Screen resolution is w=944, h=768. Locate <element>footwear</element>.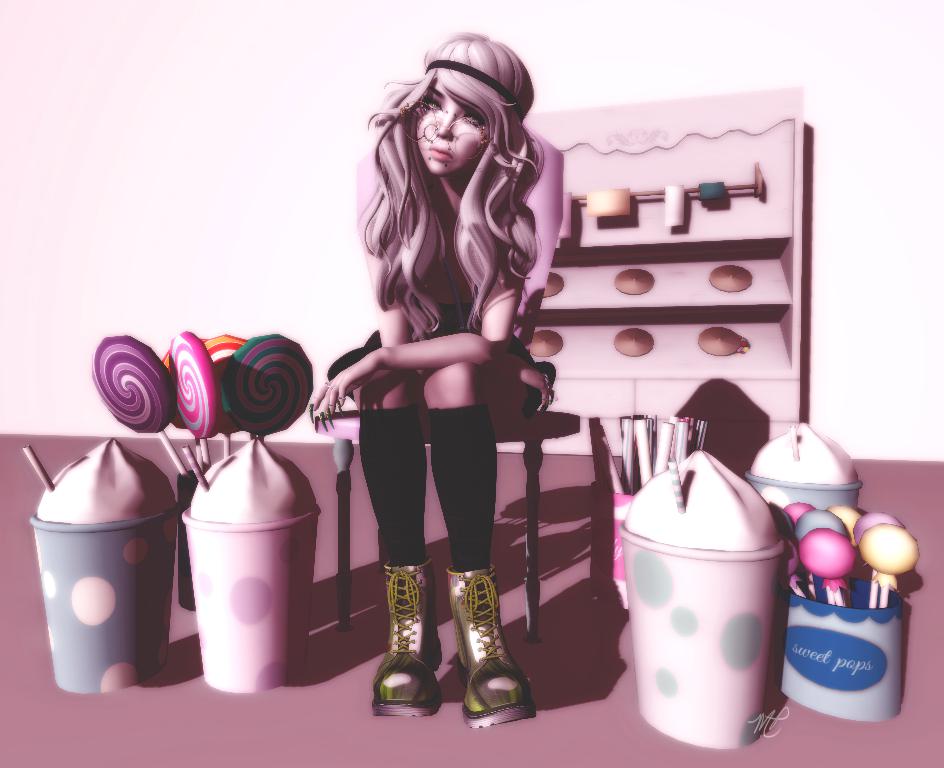
{"x1": 366, "y1": 564, "x2": 442, "y2": 716}.
